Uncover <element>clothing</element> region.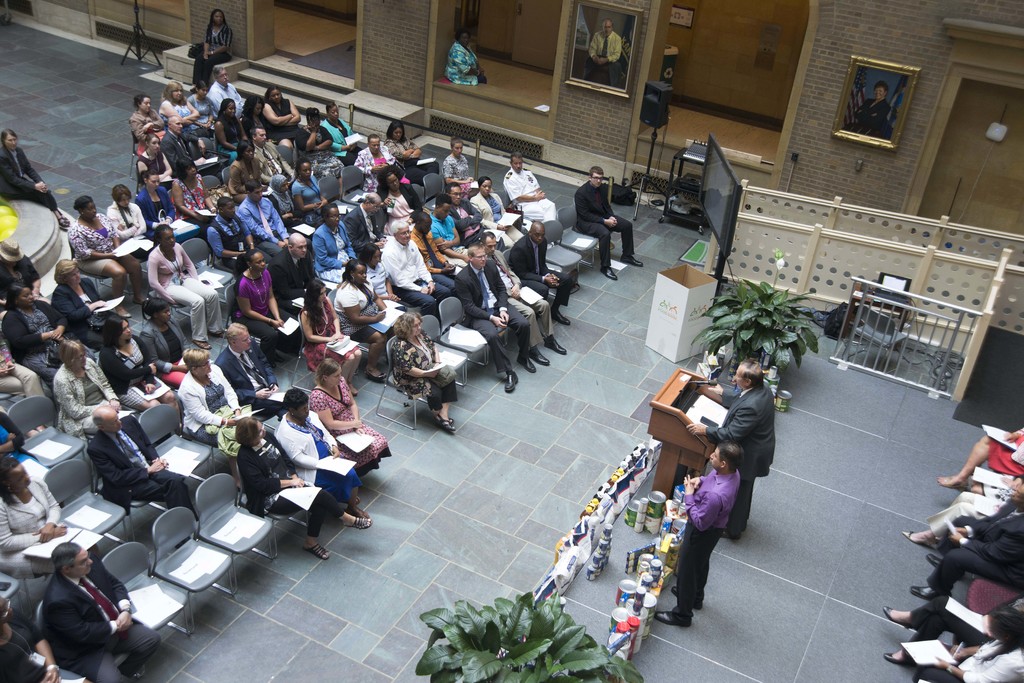
Uncovered: locate(47, 341, 126, 434).
